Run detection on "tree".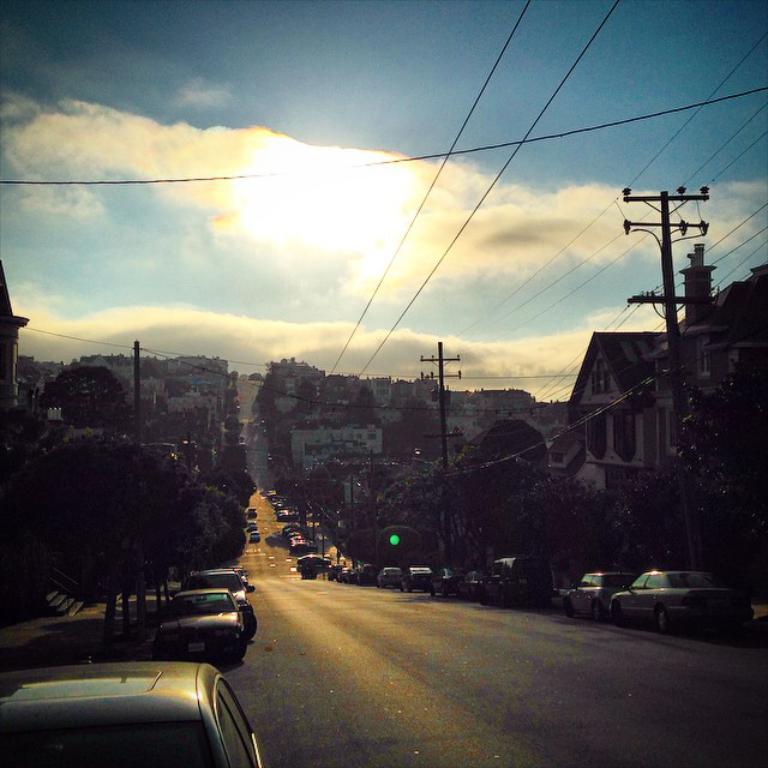
Result: <region>229, 368, 236, 379</region>.
